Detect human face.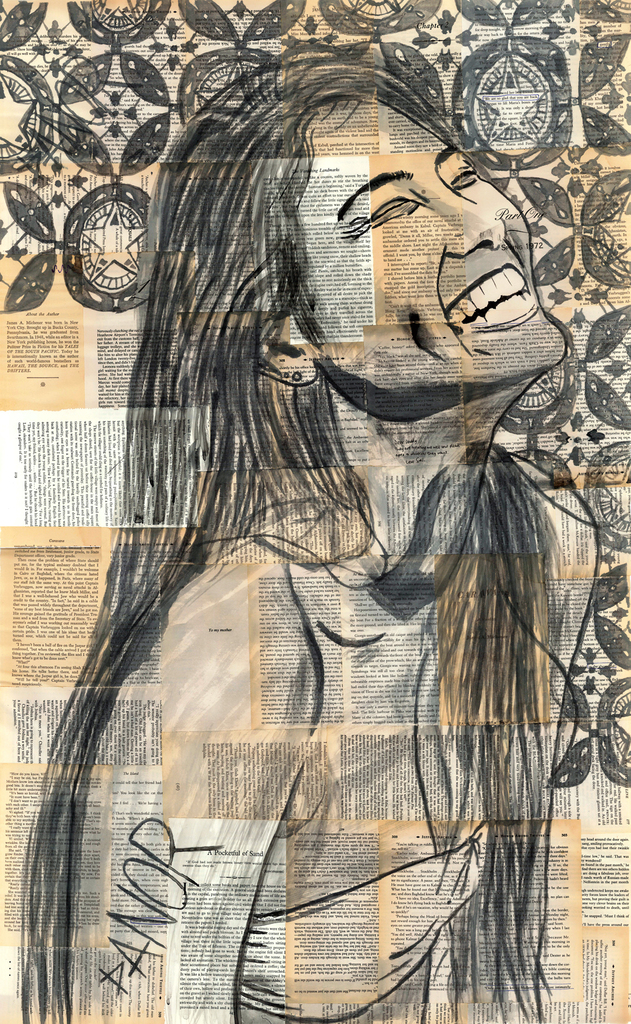
Detected at detection(306, 95, 561, 386).
